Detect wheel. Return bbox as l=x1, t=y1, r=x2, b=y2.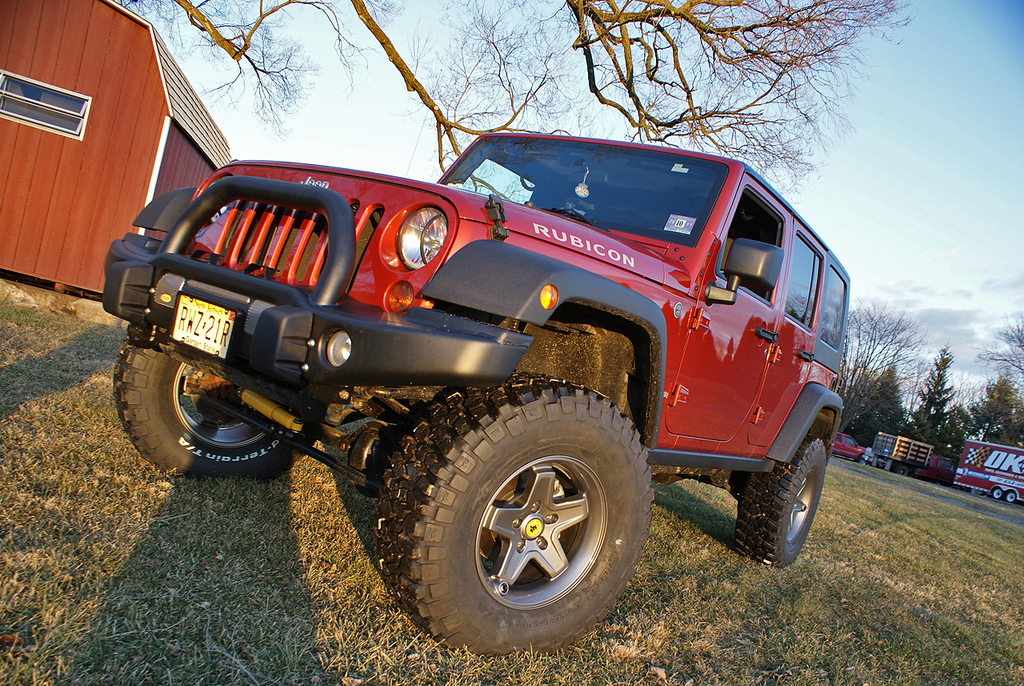
l=740, t=434, r=827, b=567.
